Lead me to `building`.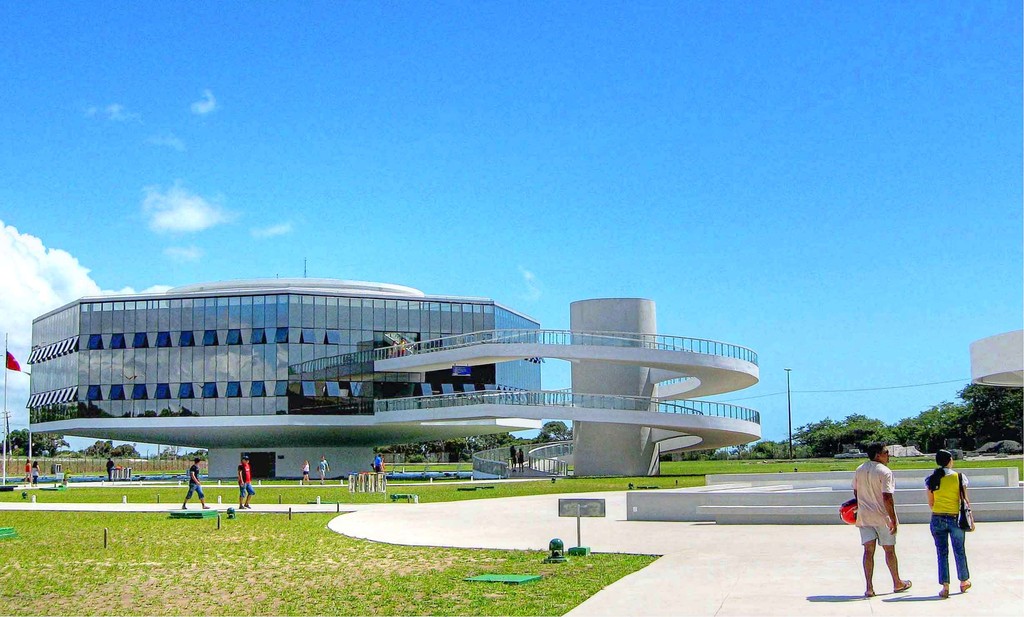
Lead to box(973, 331, 1020, 397).
